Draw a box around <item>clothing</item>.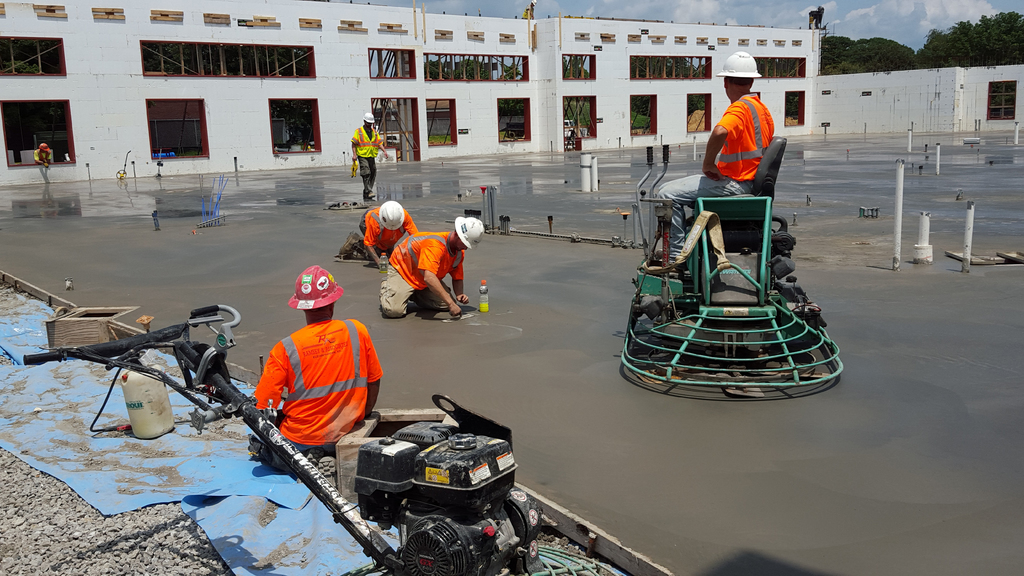
box(355, 201, 412, 260).
